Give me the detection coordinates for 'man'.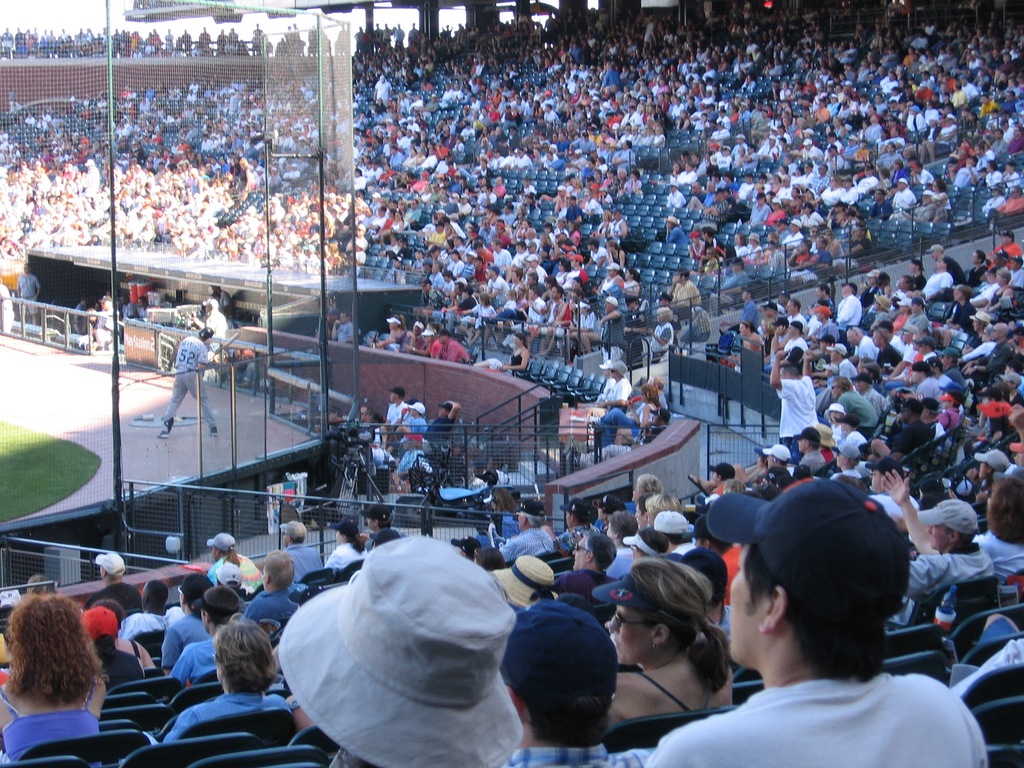
[564, 499, 600, 552].
